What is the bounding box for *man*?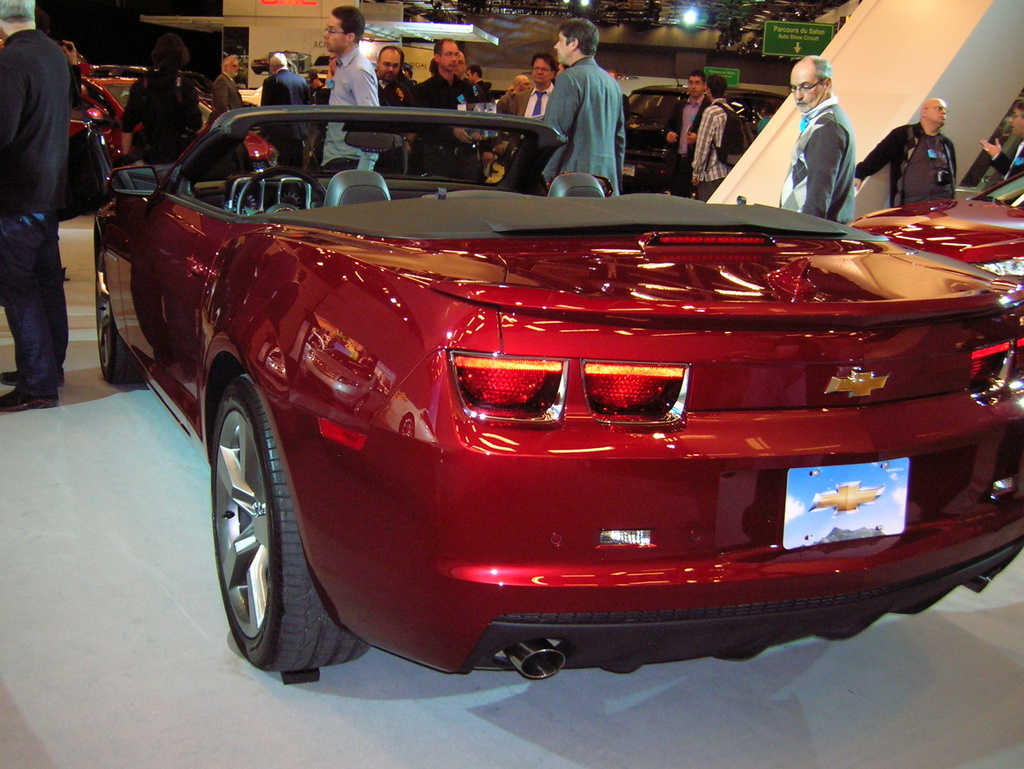
l=506, t=54, r=548, b=116.
